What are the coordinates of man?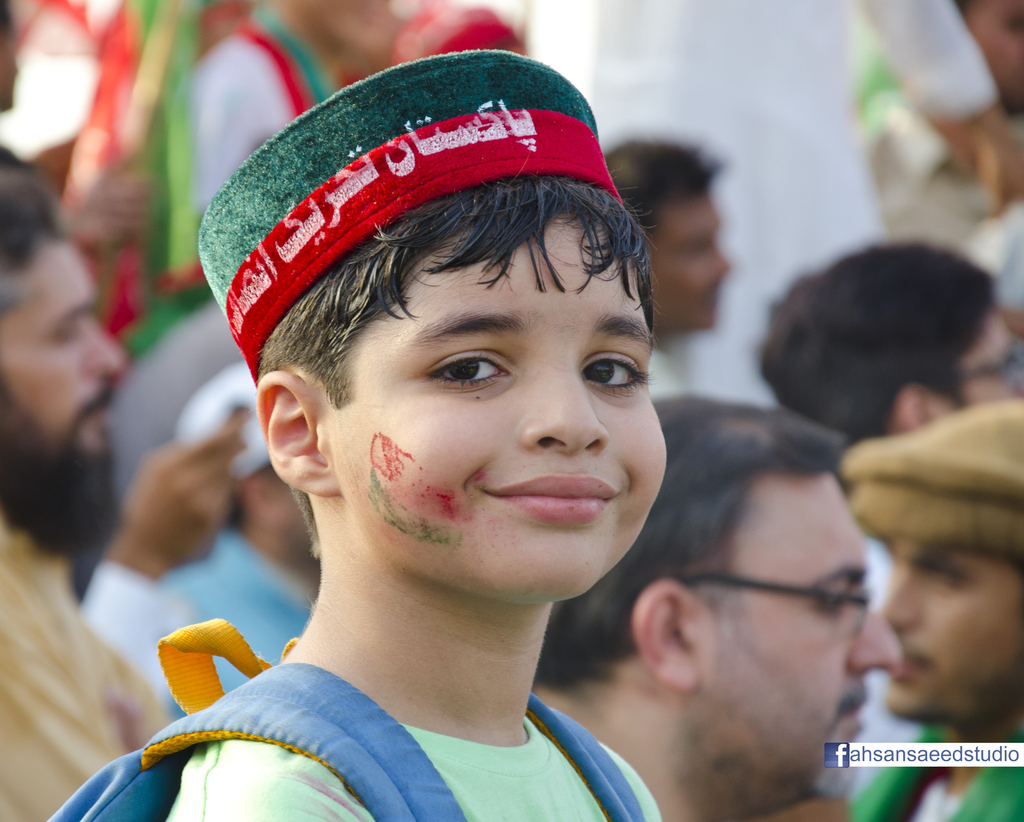
bbox(524, 391, 899, 821).
